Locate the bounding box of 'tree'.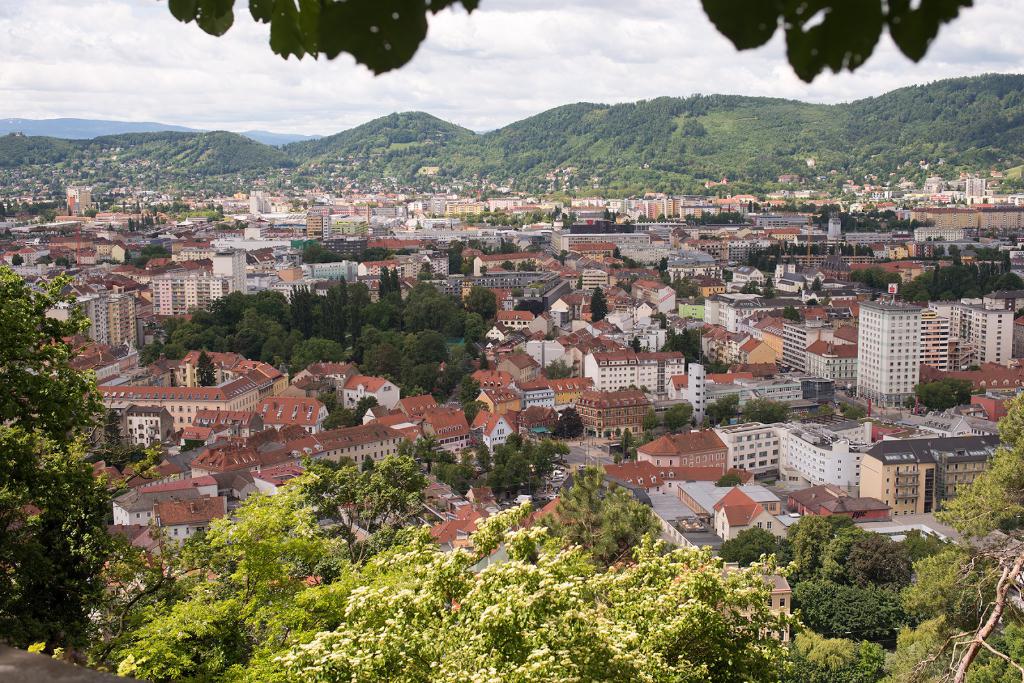
Bounding box: BBox(640, 425, 655, 446).
